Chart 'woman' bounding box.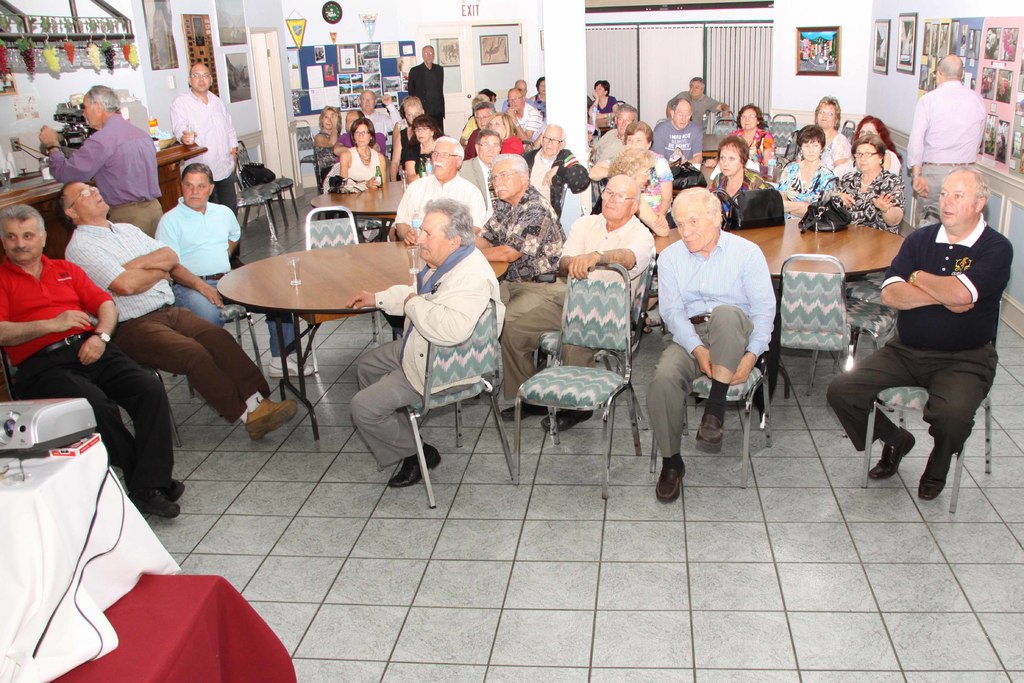
Charted: bbox=(388, 96, 425, 183).
